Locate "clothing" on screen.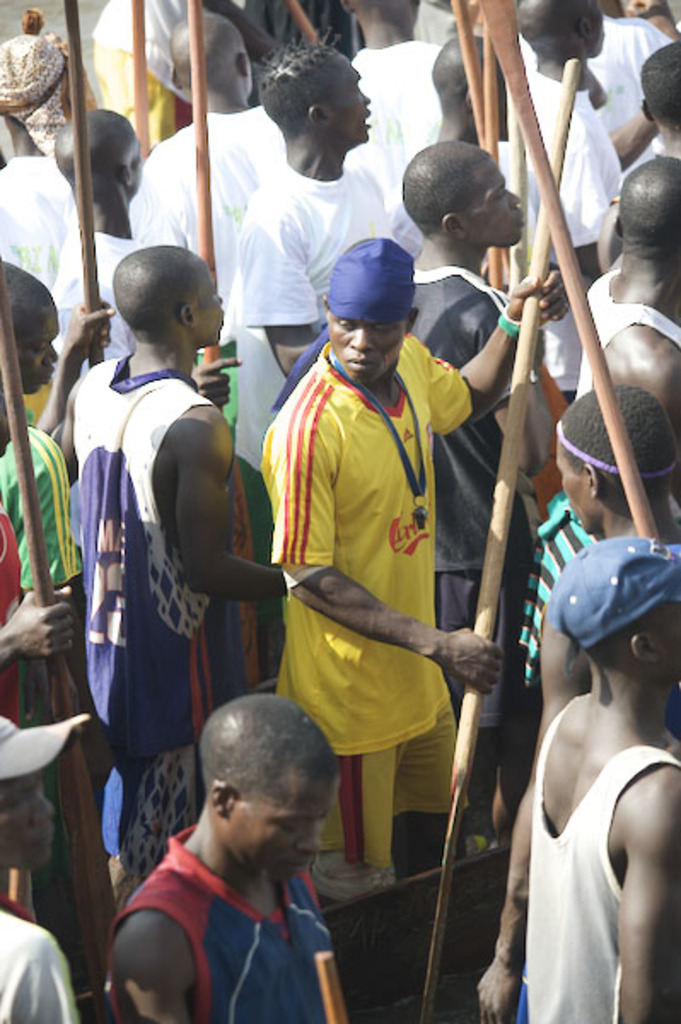
On screen at bbox=[128, 118, 283, 300].
